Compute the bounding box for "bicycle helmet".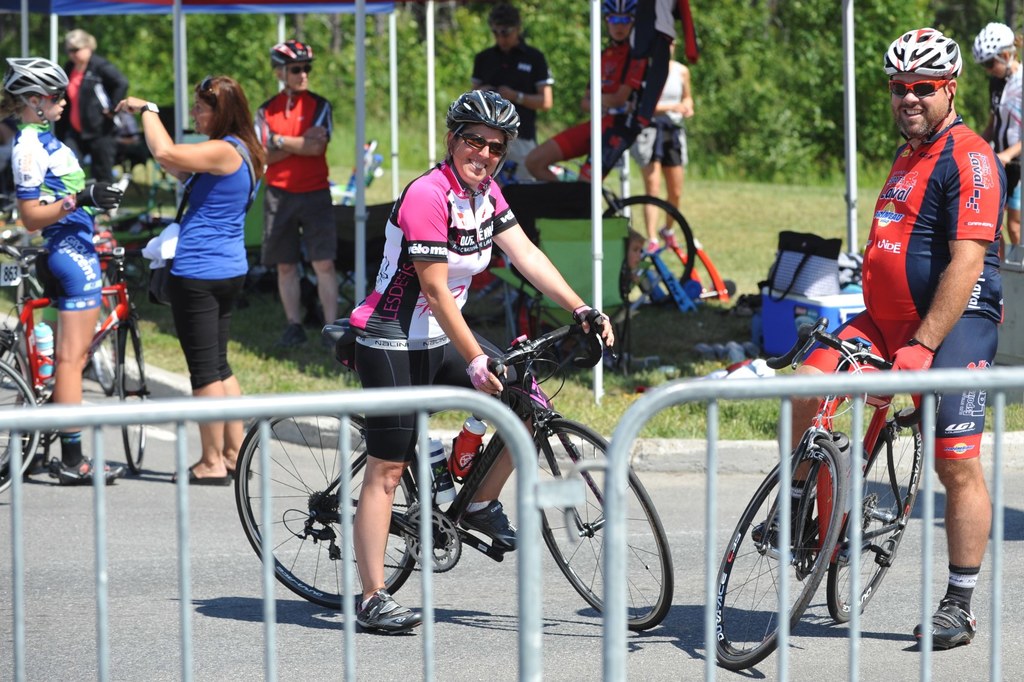
[2,53,65,99].
